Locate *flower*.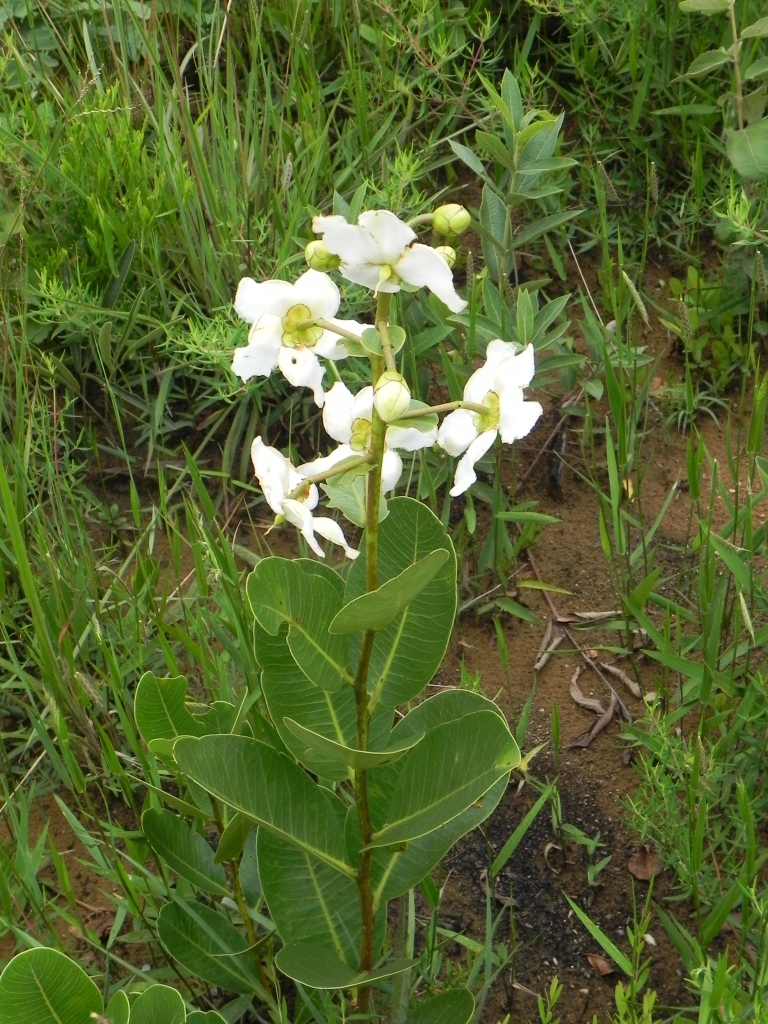
Bounding box: Rect(248, 424, 350, 547).
